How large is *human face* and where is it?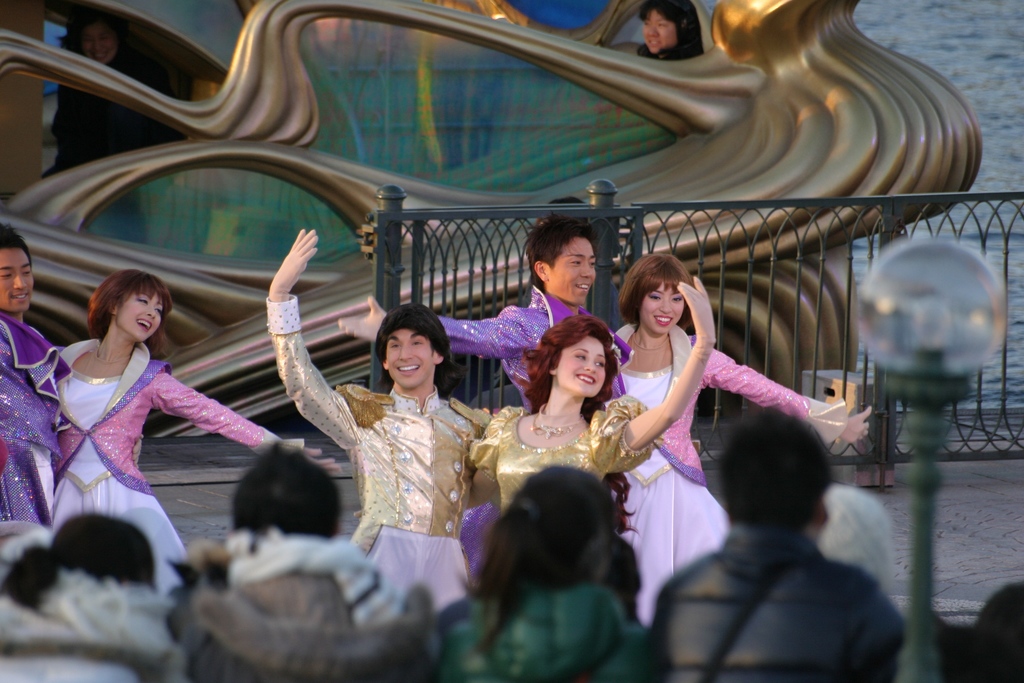
Bounding box: 556,336,605,395.
